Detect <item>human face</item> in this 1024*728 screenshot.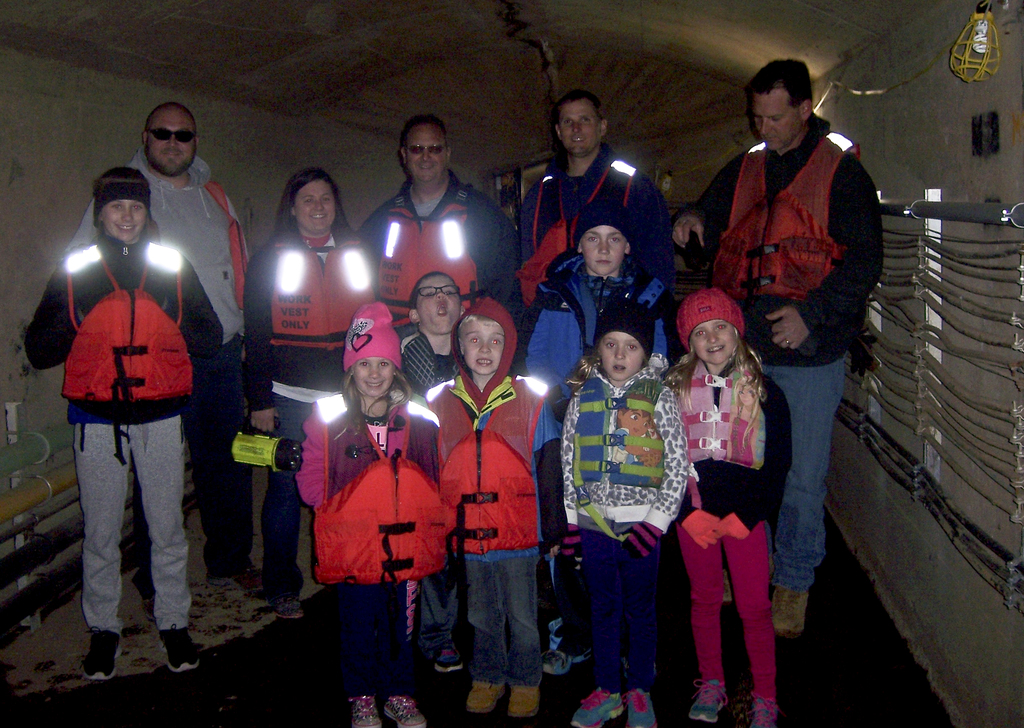
Detection: {"left": 560, "top": 102, "right": 600, "bottom": 155}.
